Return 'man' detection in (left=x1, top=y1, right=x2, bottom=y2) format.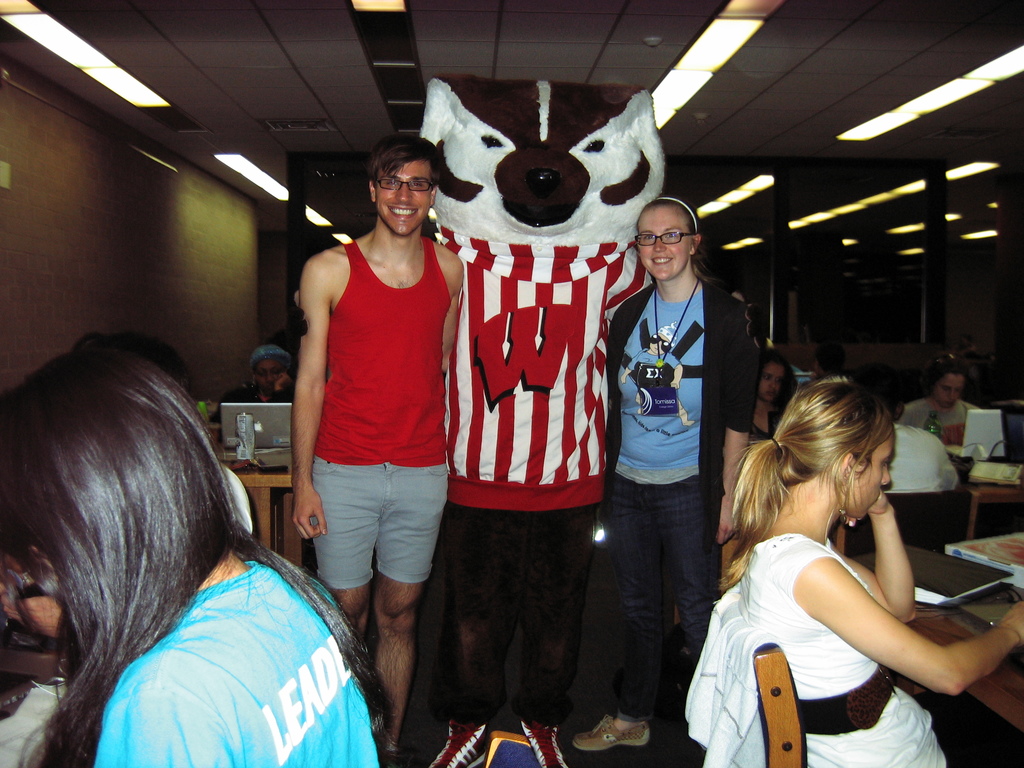
(left=275, top=123, right=465, bottom=761).
